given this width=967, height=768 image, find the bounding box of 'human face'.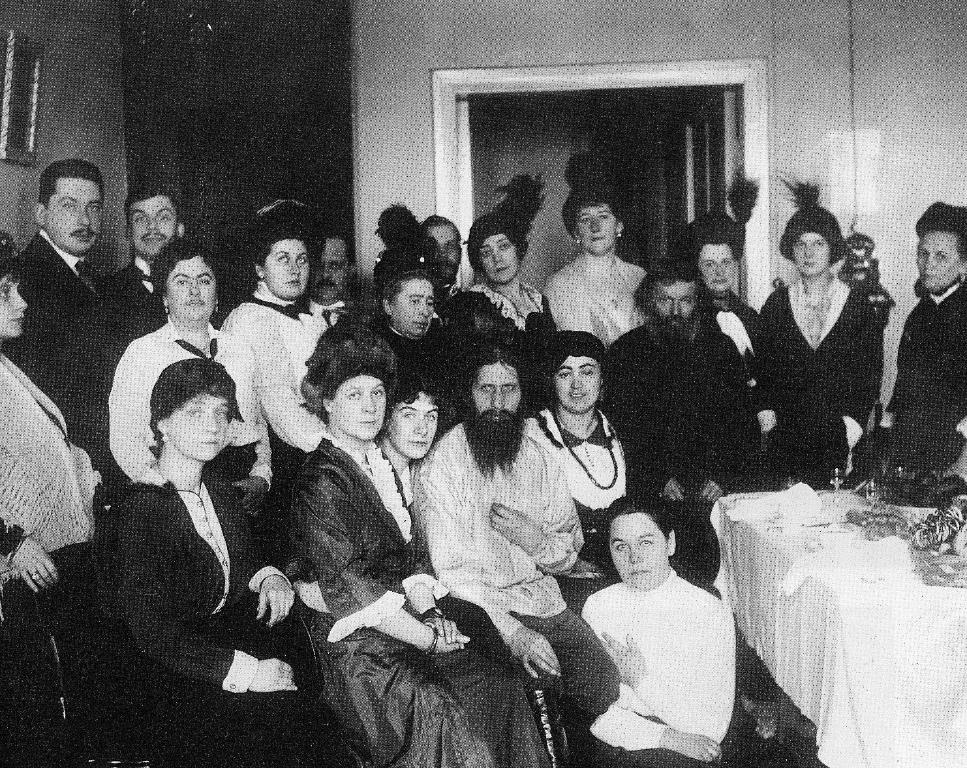
{"x1": 332, "y1": 374, "x2": 386, "y2": 440}.
